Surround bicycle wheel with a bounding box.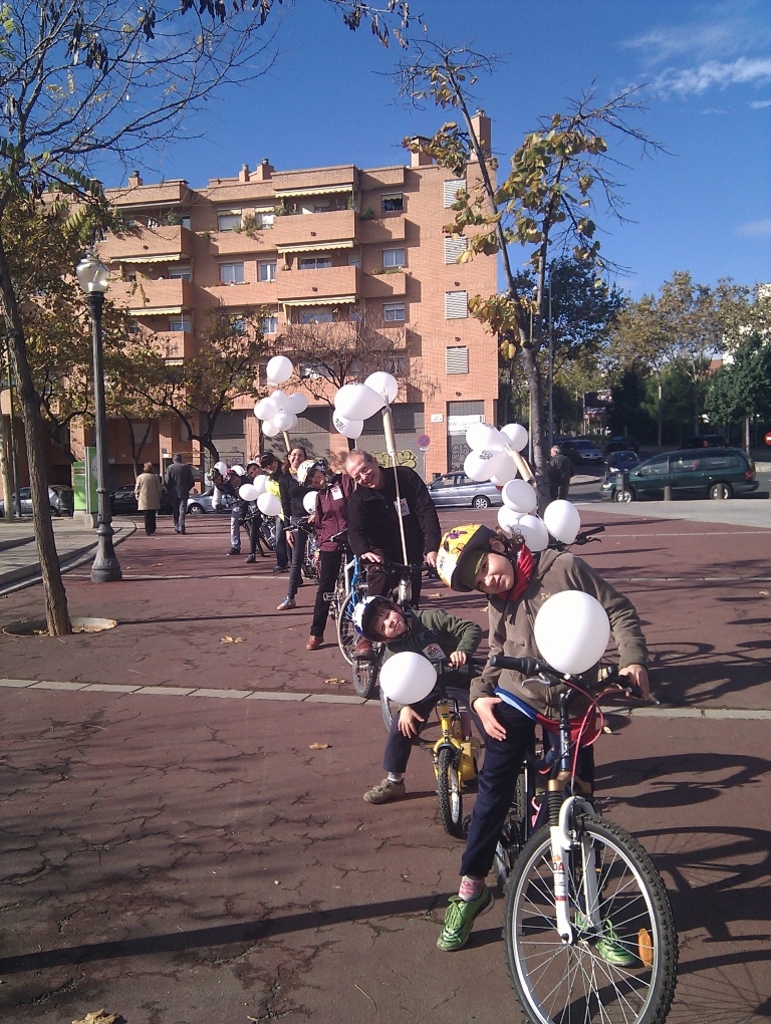
{"left": 331, "top": 578, "right": 381, "bottom": 670}.
